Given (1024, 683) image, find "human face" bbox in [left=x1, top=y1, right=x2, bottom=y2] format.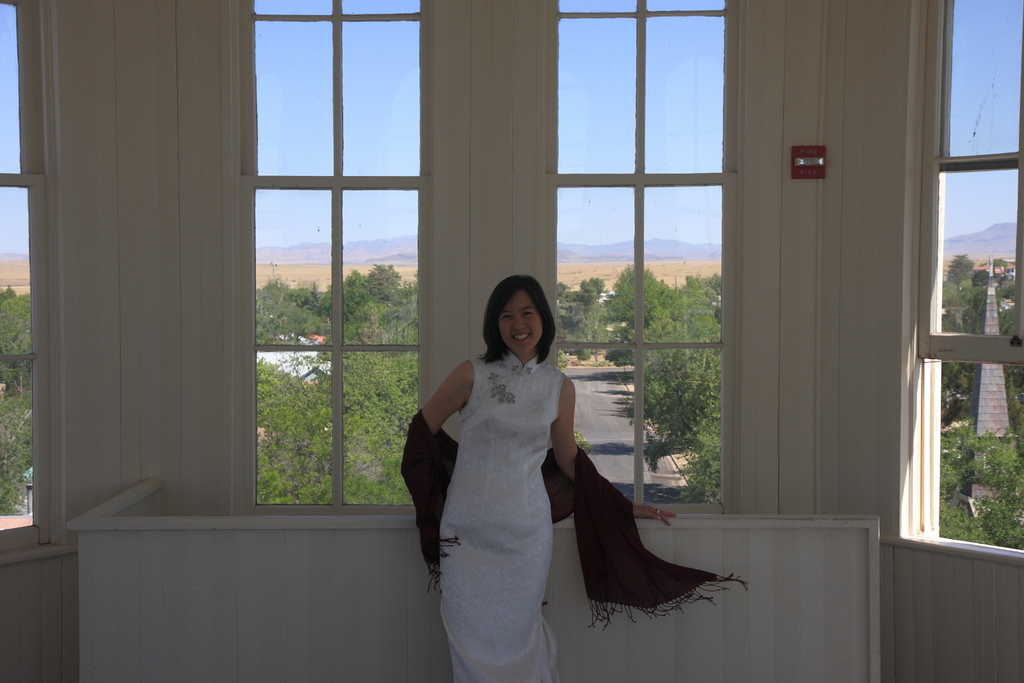
[left=499, top=289, right=543, bottom=353].
